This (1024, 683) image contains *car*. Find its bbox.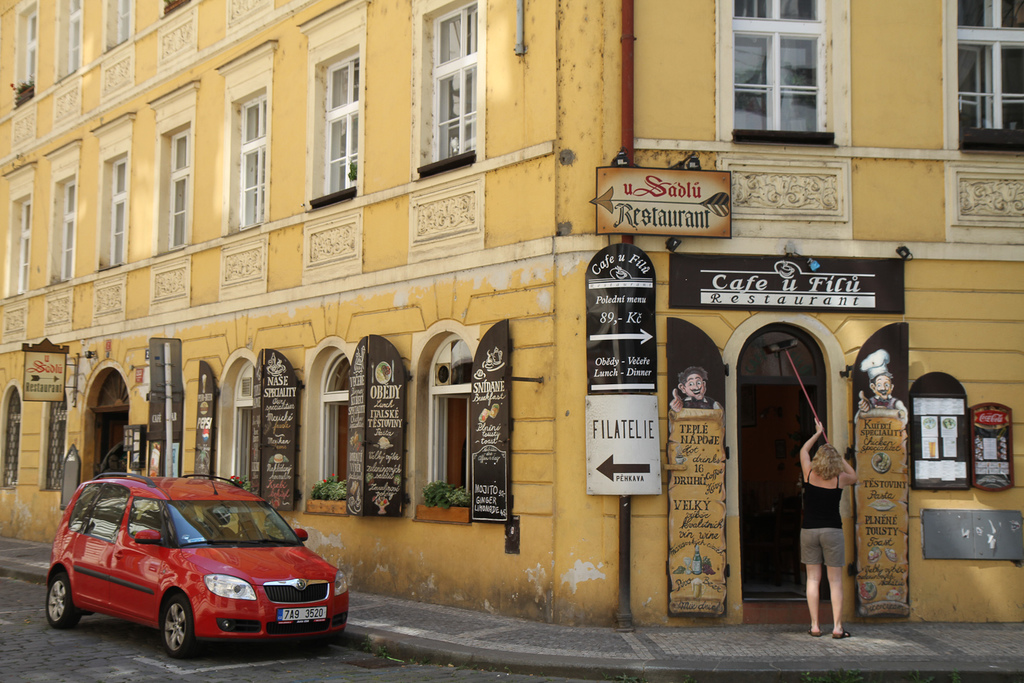
select_region(41, 449, 364, 652).
